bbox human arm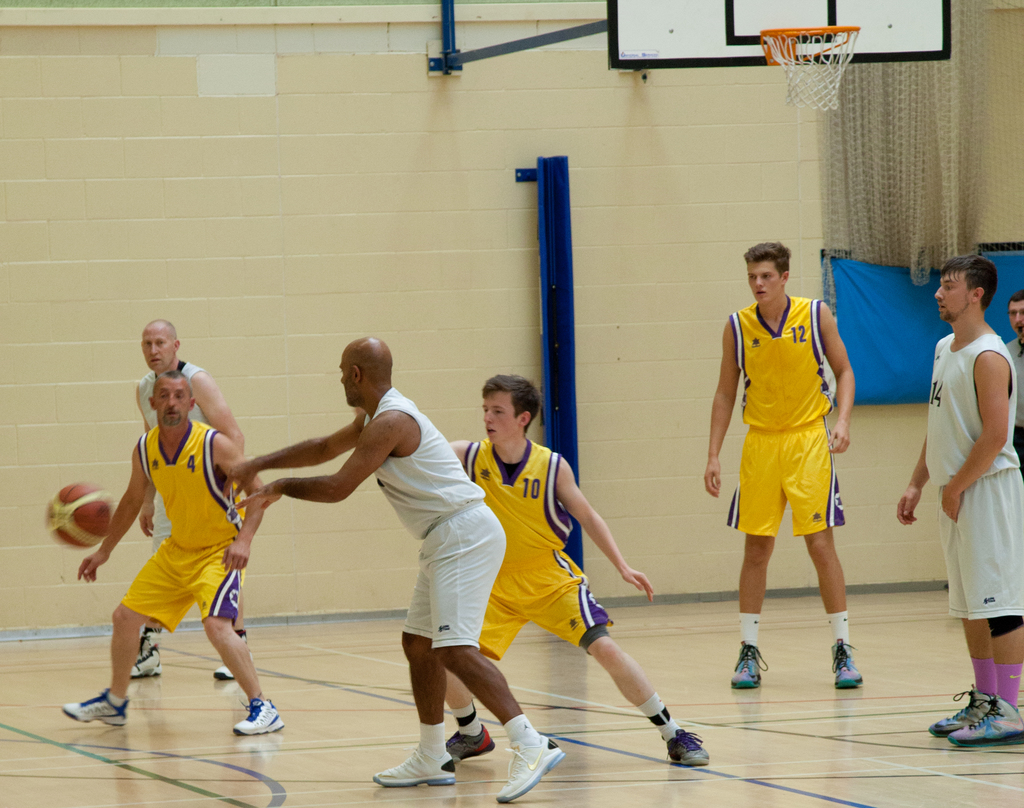
detection(556, 454, 657, 601)
